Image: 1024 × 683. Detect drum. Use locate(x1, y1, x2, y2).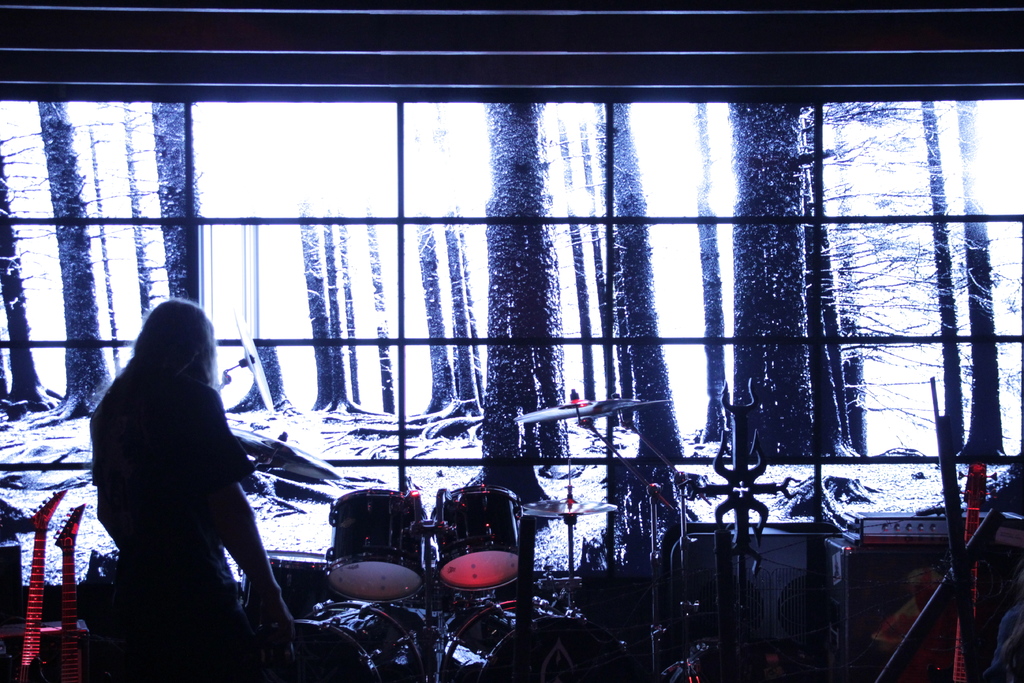
locate(433, 475, 519, 586).
